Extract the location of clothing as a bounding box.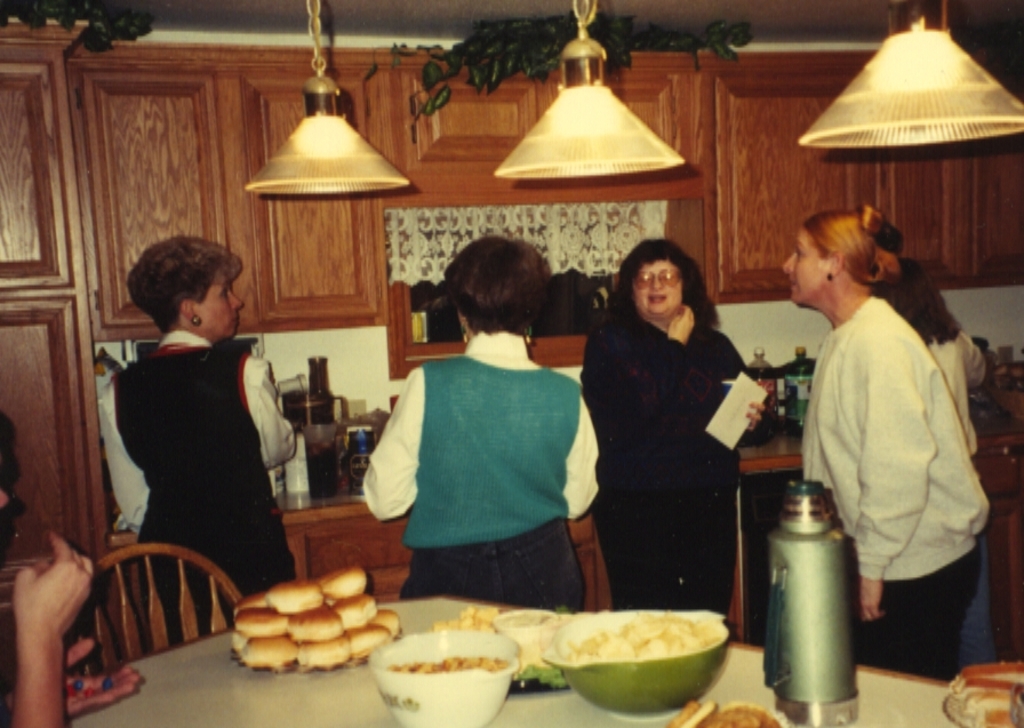
103,333,301,627.
